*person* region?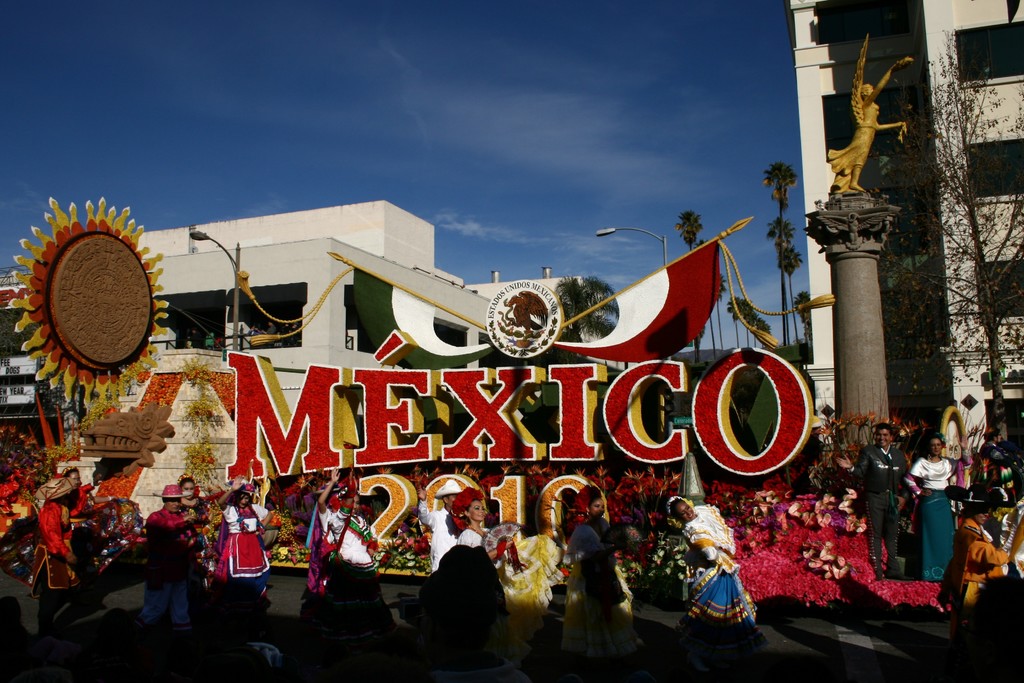
{"left": 820, "top": 55, "right": 915, "bottom": 190}
